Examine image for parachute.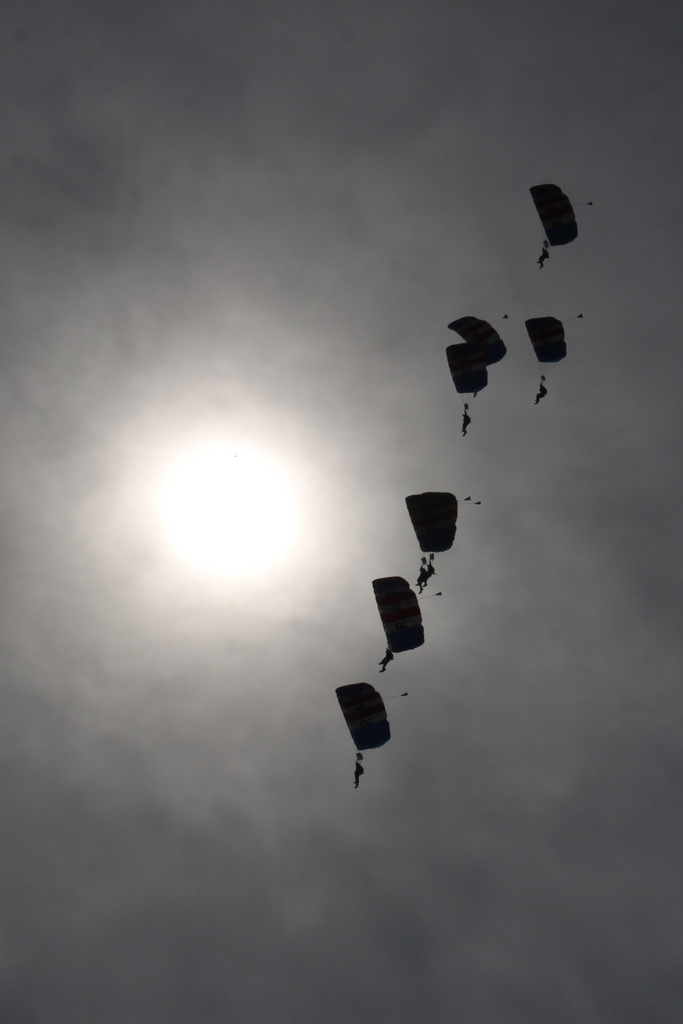
Examination result: x1=443, y1=337, x2=489, y2=419.
